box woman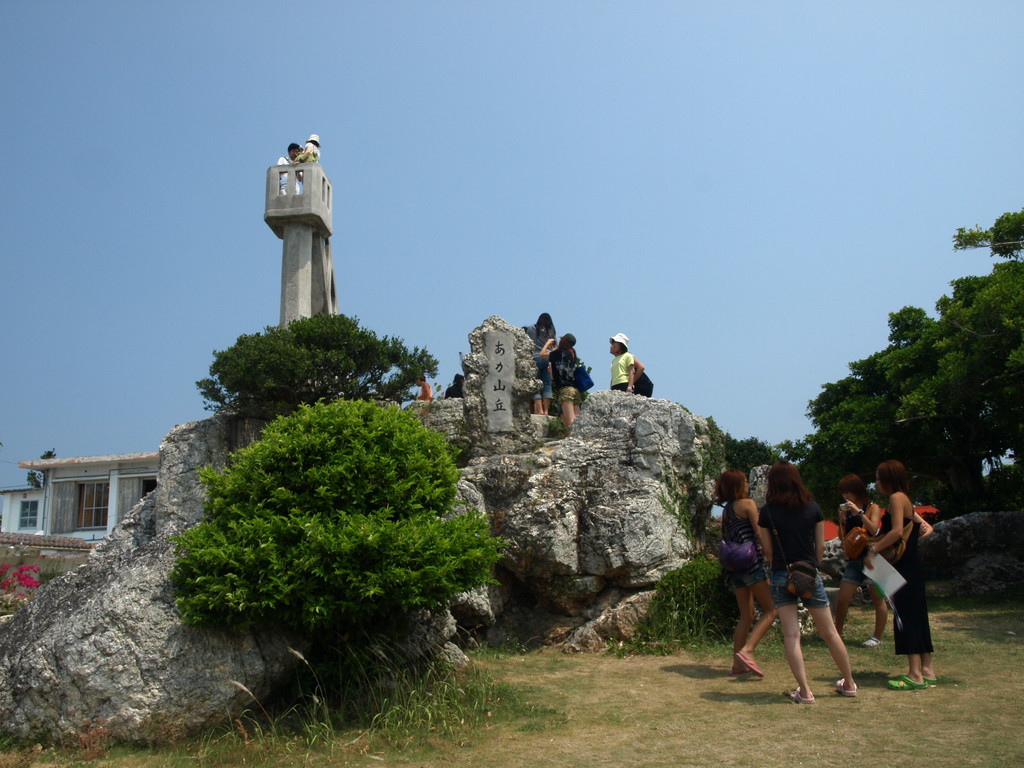
bbox=(540, 335, 583, 438)
